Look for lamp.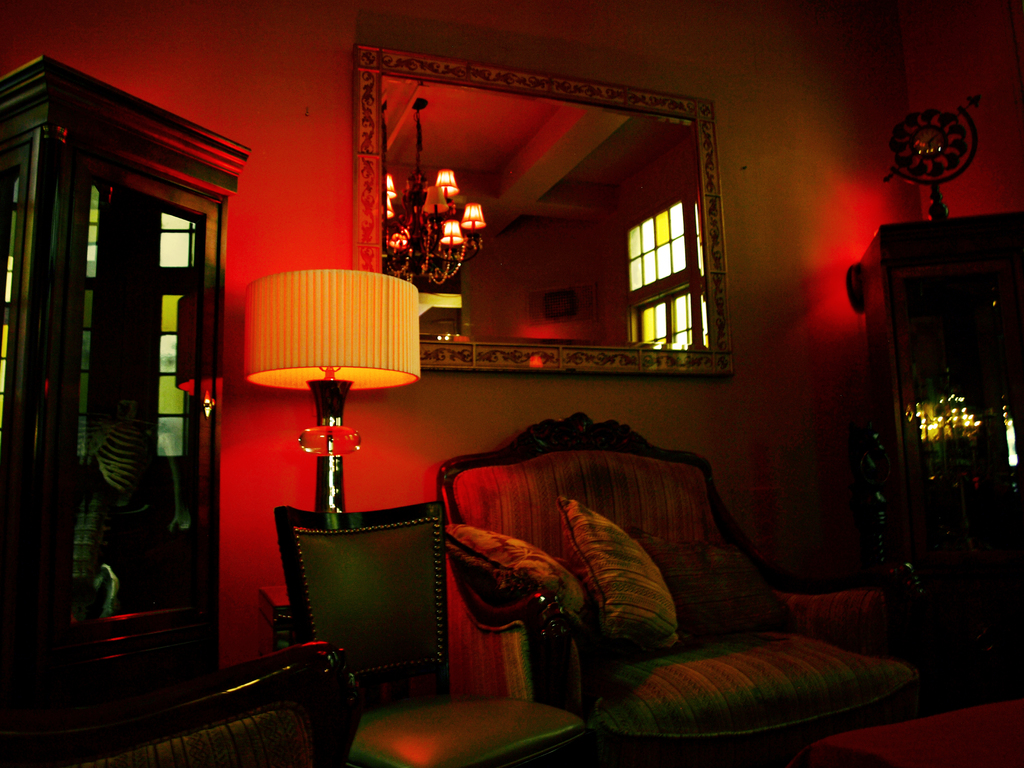
Found: BBox(241, 268, 417, 621).
